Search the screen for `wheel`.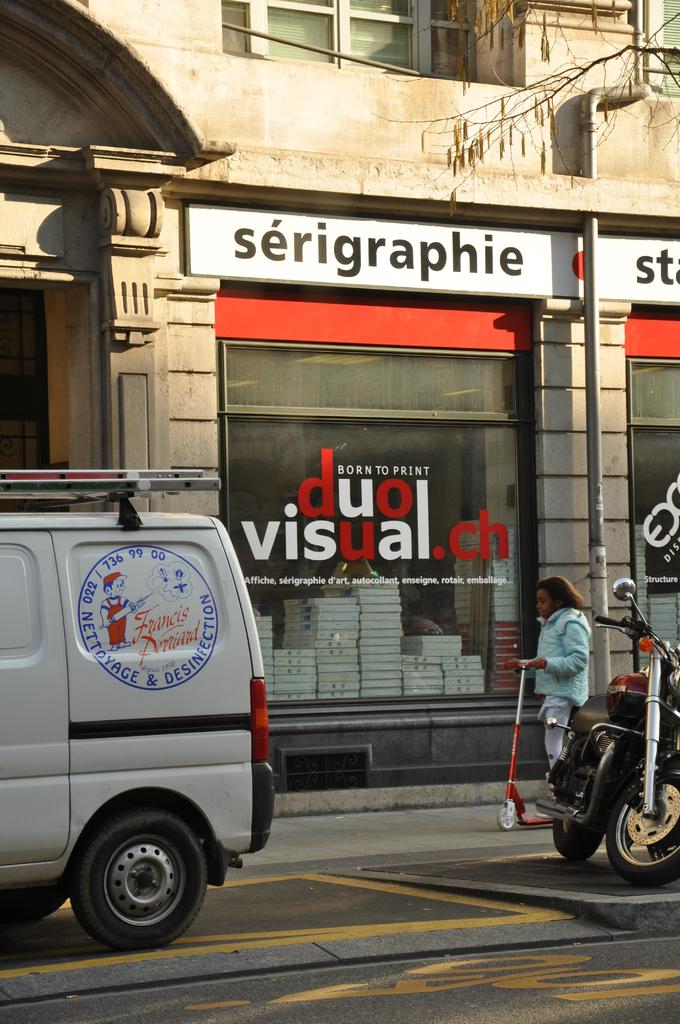
Found at detection(605, 760, 679, 888).
